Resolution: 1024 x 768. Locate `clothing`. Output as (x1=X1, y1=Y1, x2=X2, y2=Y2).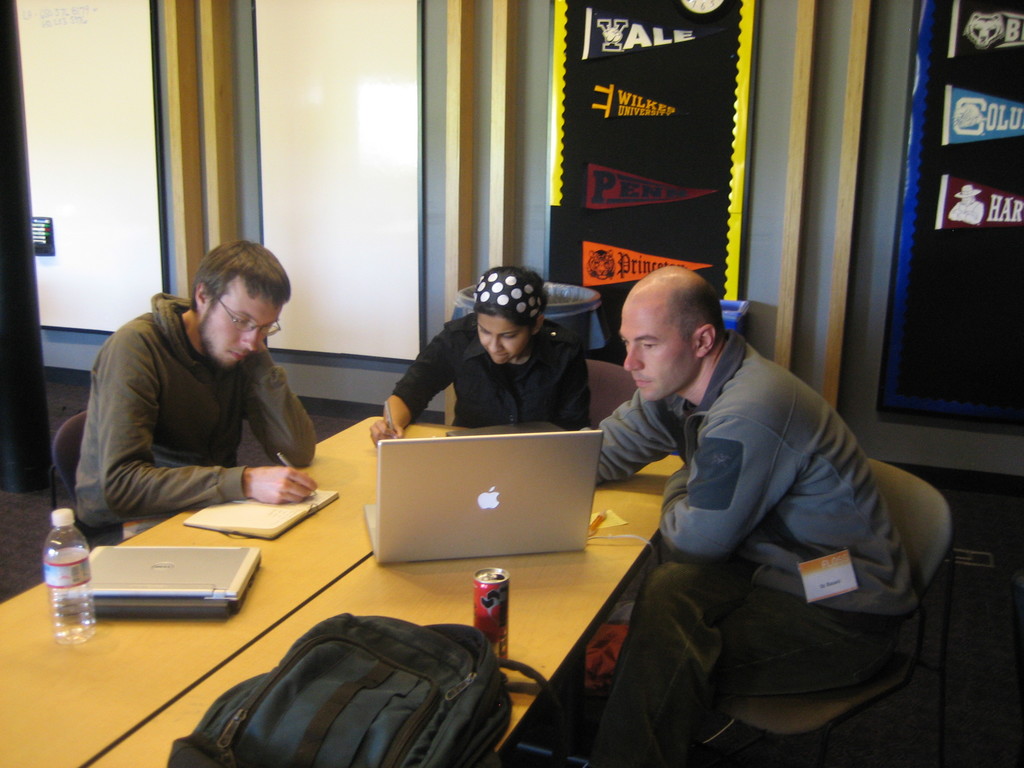
(x1=71, y1=292, x2=320, y2=542).
